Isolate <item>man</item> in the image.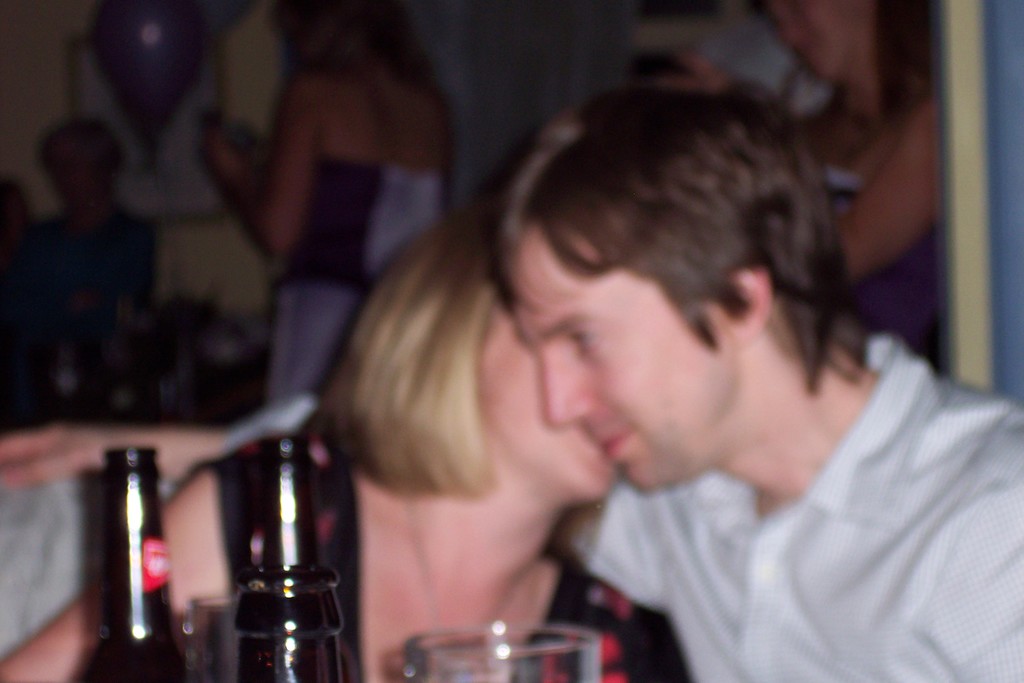
Isolated region: 0,82,1023,682.
